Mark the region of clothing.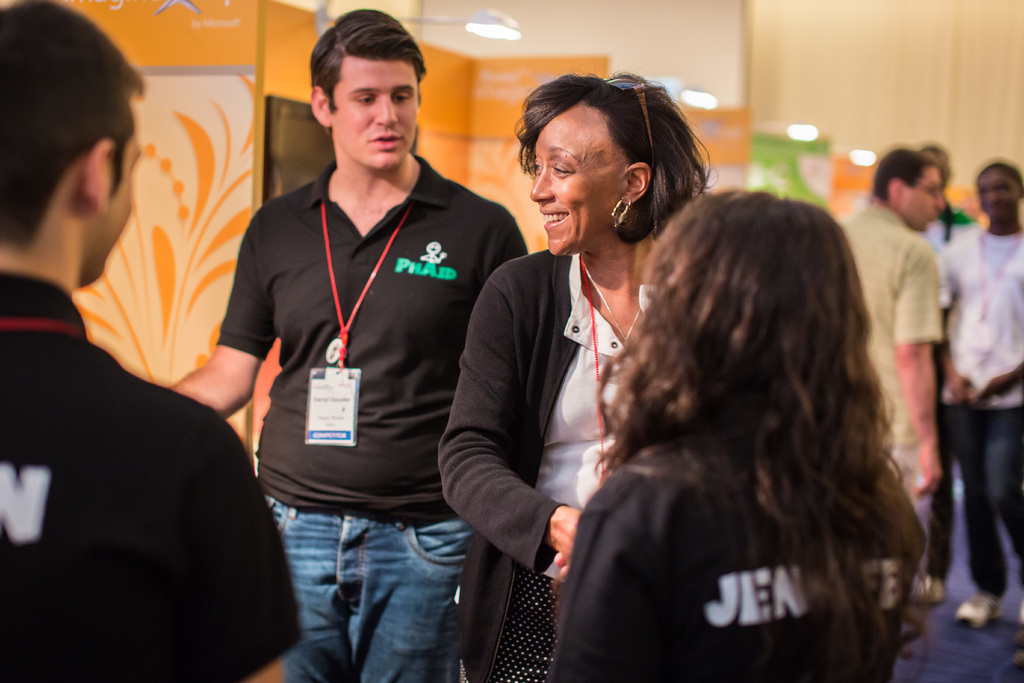
Region: [x1=536, y1=403, x2=916, y2=682].
